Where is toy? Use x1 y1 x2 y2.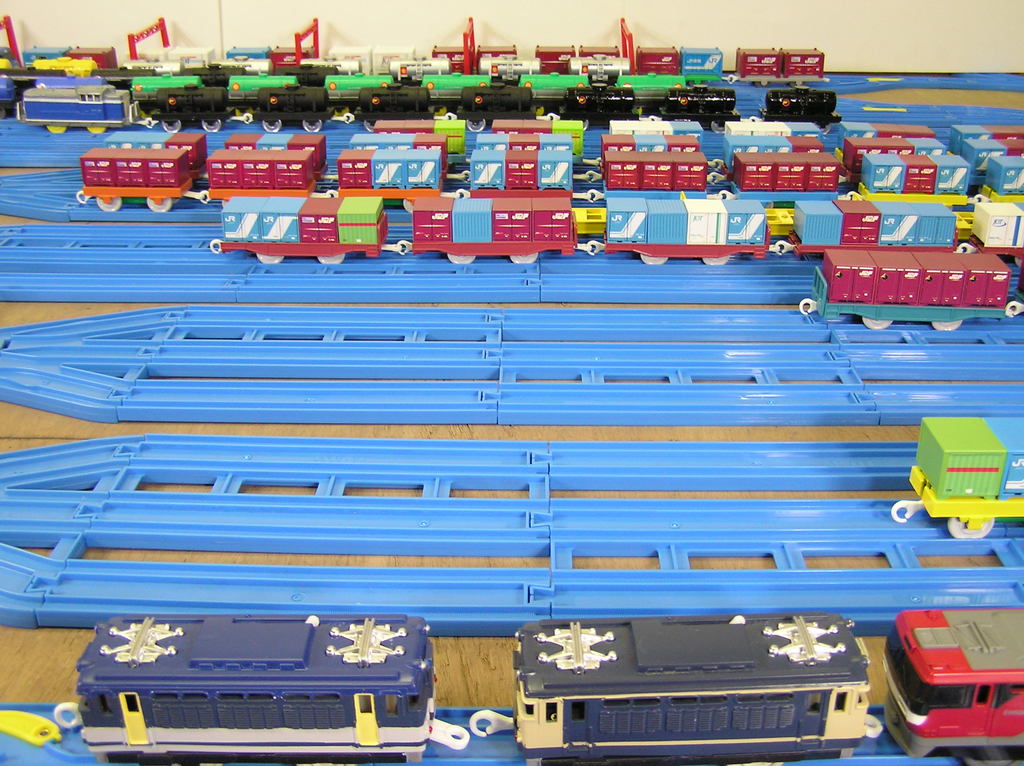
892 416 1023 541.
